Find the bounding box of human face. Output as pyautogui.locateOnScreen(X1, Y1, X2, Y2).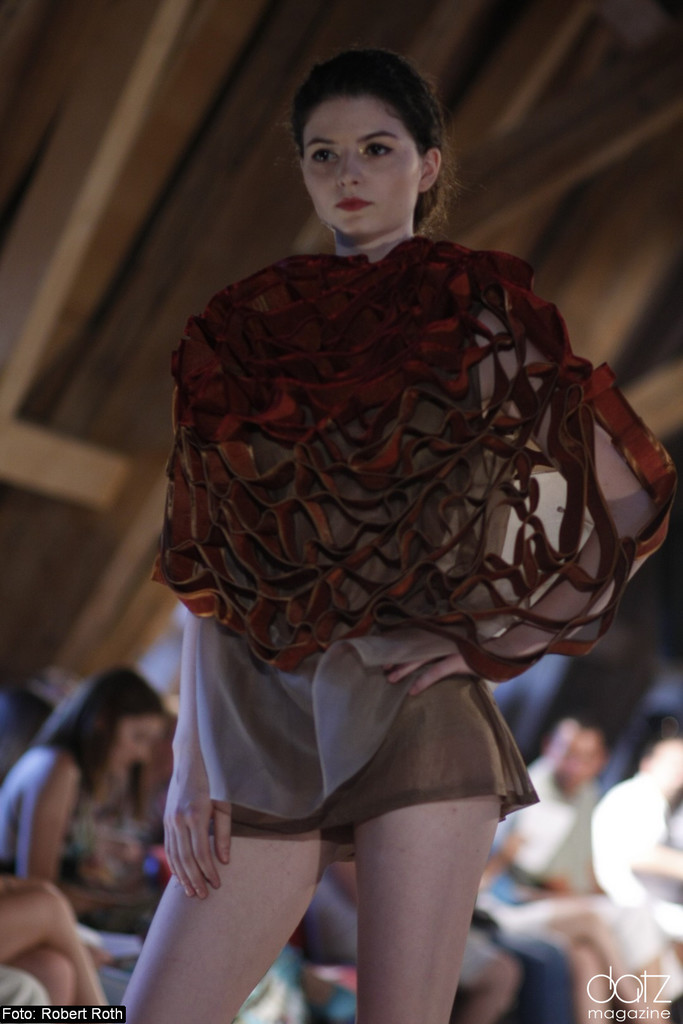
pyautogui.locateOnScreen(304, 94, 417, 239).
